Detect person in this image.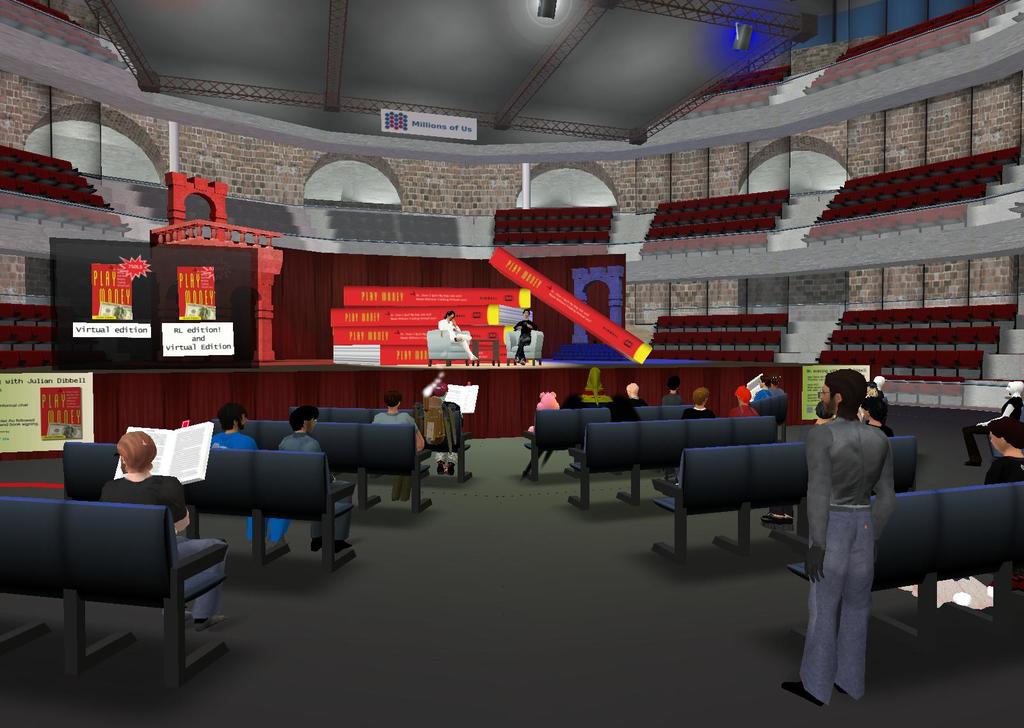
Detection: bbox=[513, 312, 538, 365].
